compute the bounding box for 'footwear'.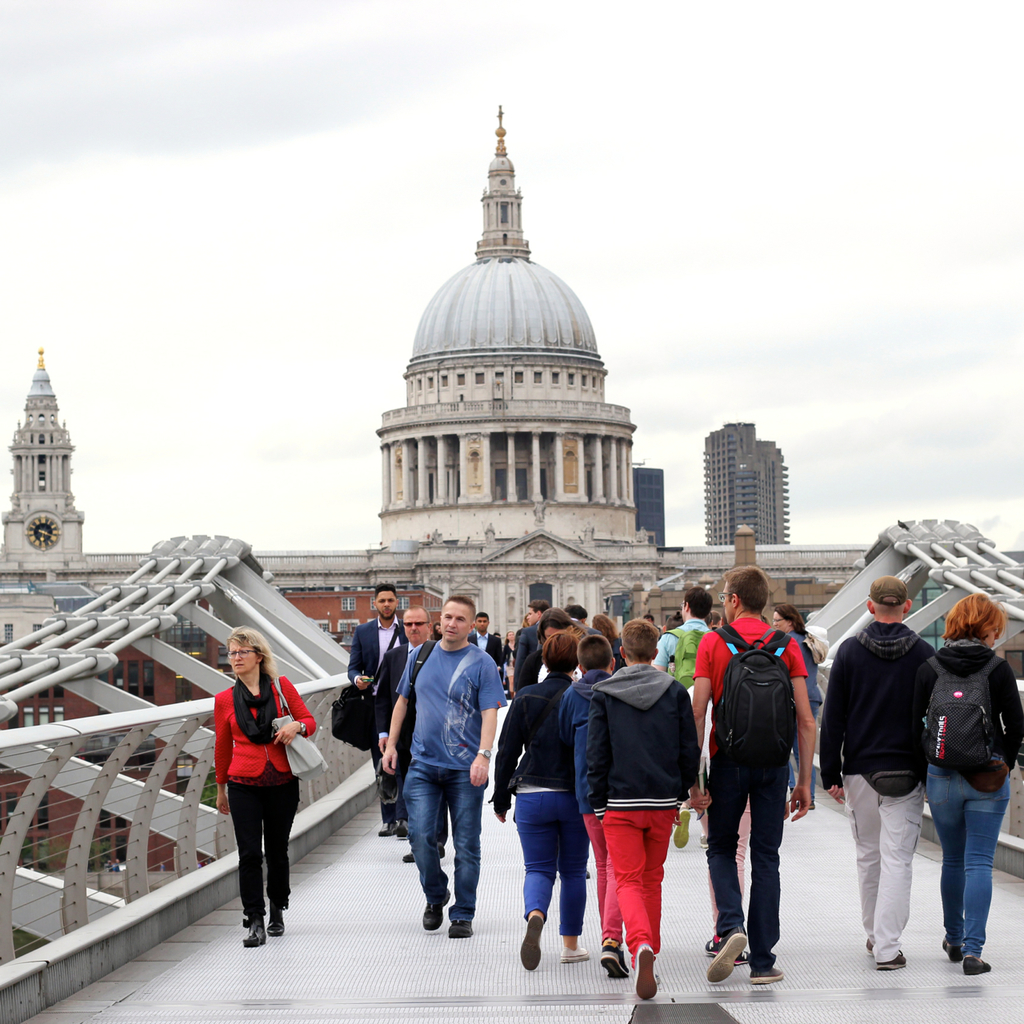
locate(939, 934, 962, 961).
